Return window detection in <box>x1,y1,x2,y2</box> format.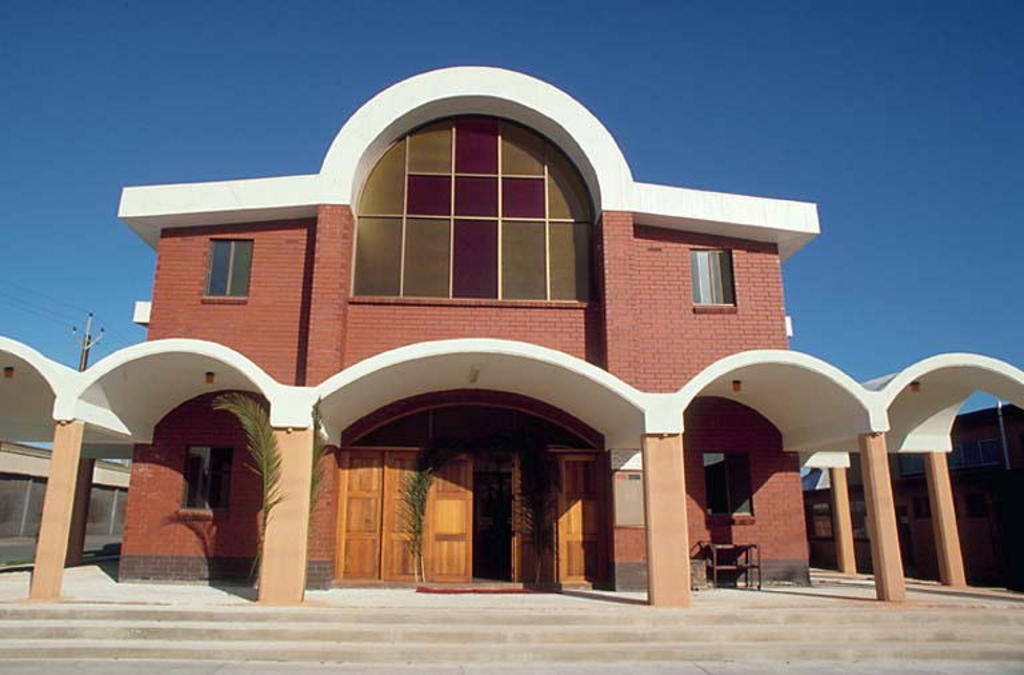
<box>208,237,252,300</box>.
